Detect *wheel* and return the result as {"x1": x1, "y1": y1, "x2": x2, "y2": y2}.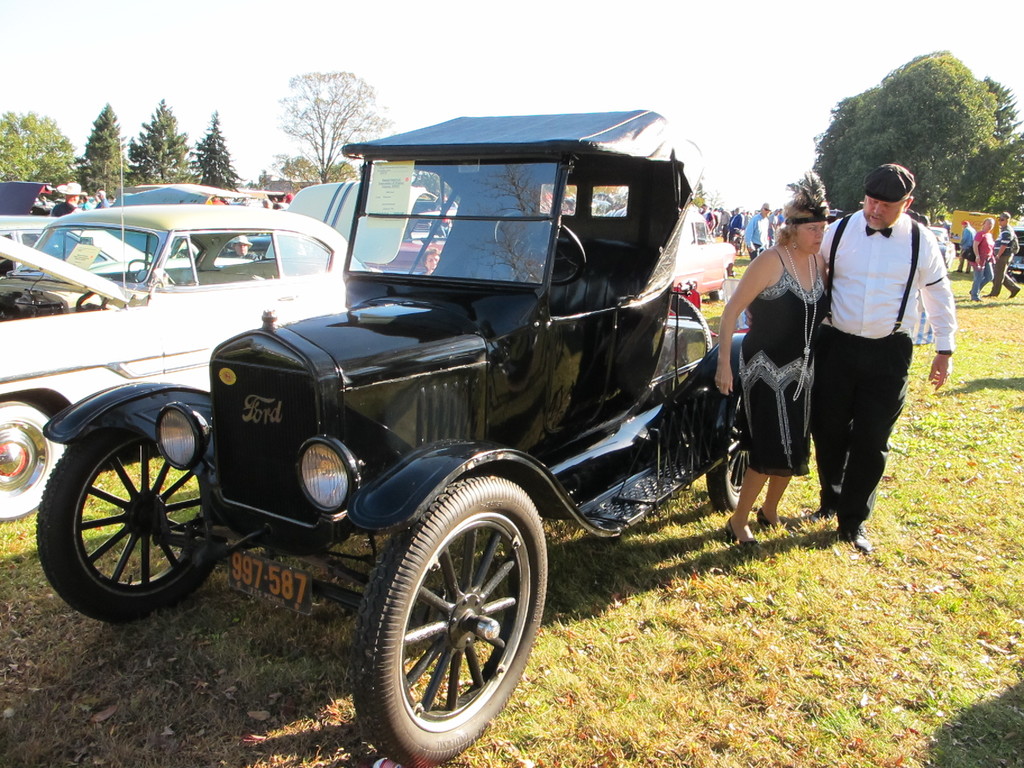
{"x1": 0, "y1": 401, "x2": 66, "y2": 519}.
